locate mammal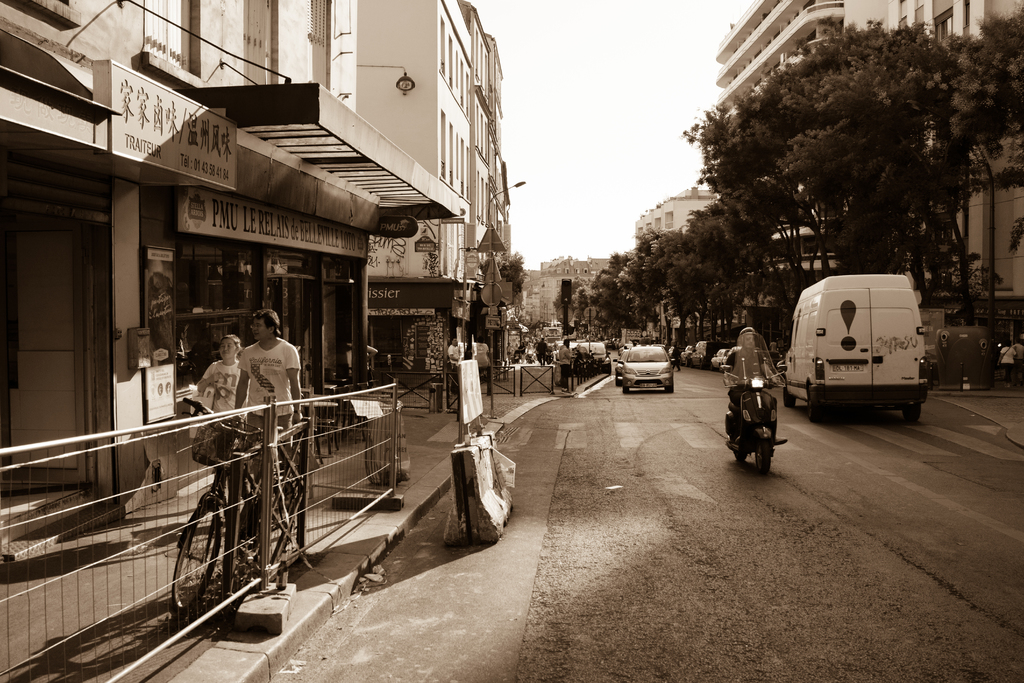
pyautogui.locateOnScreen(196, 333, 249, 500)
